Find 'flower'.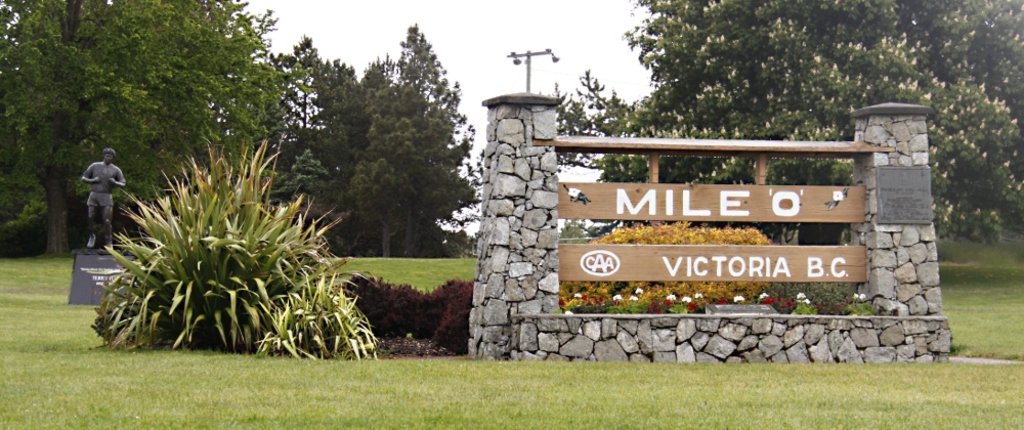
select_region(686, 301, 697, 310).
